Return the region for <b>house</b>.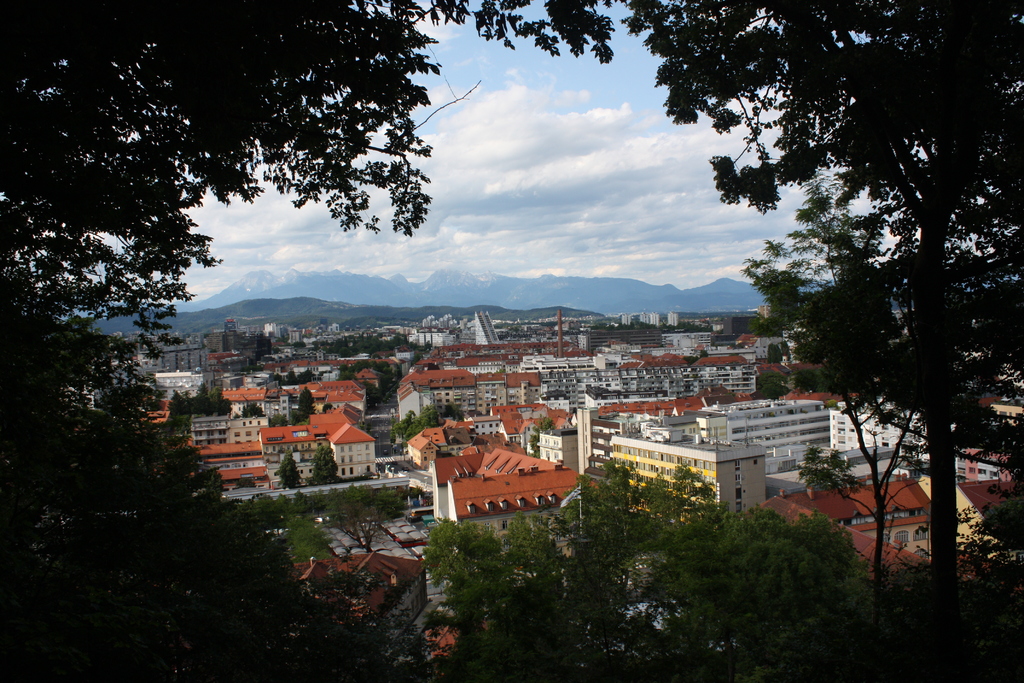
664 338 715 360.
